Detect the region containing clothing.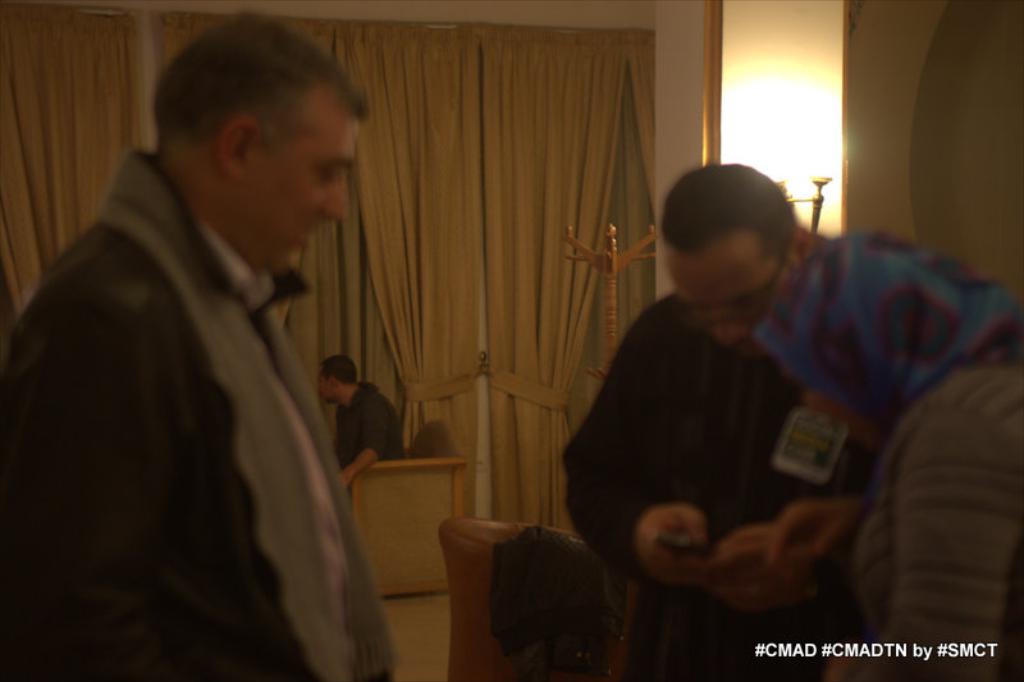
region(552, 237, 876, 681).
